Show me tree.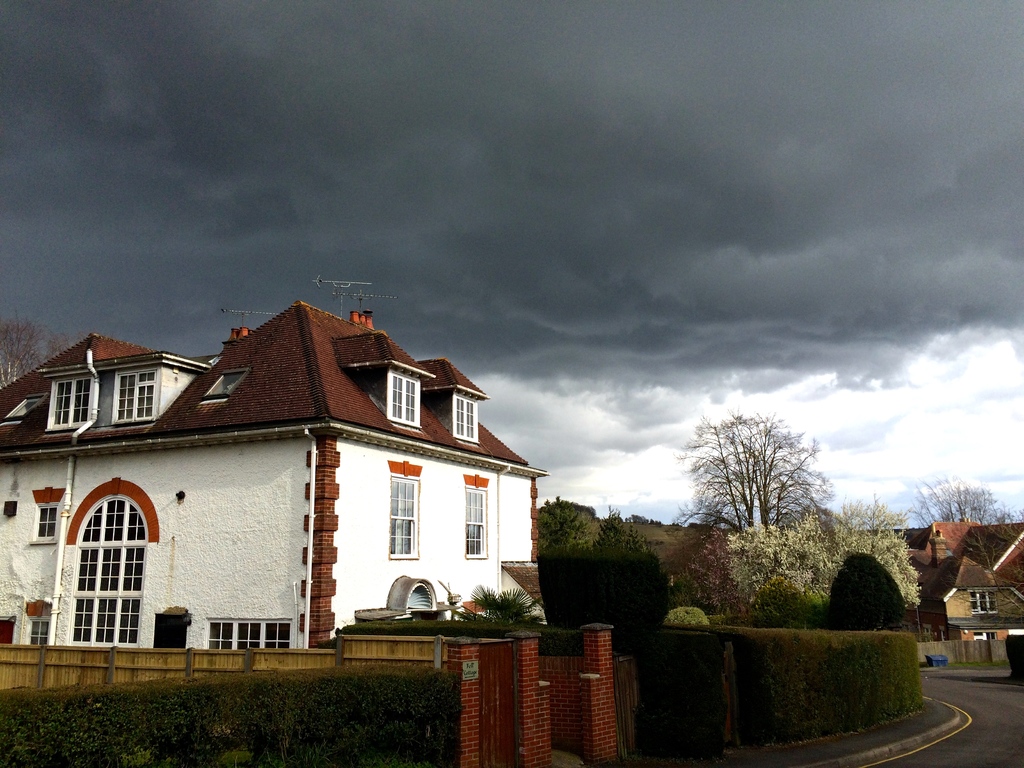
tree is here: x1=671, y1=521, x2=748, y2=616.
